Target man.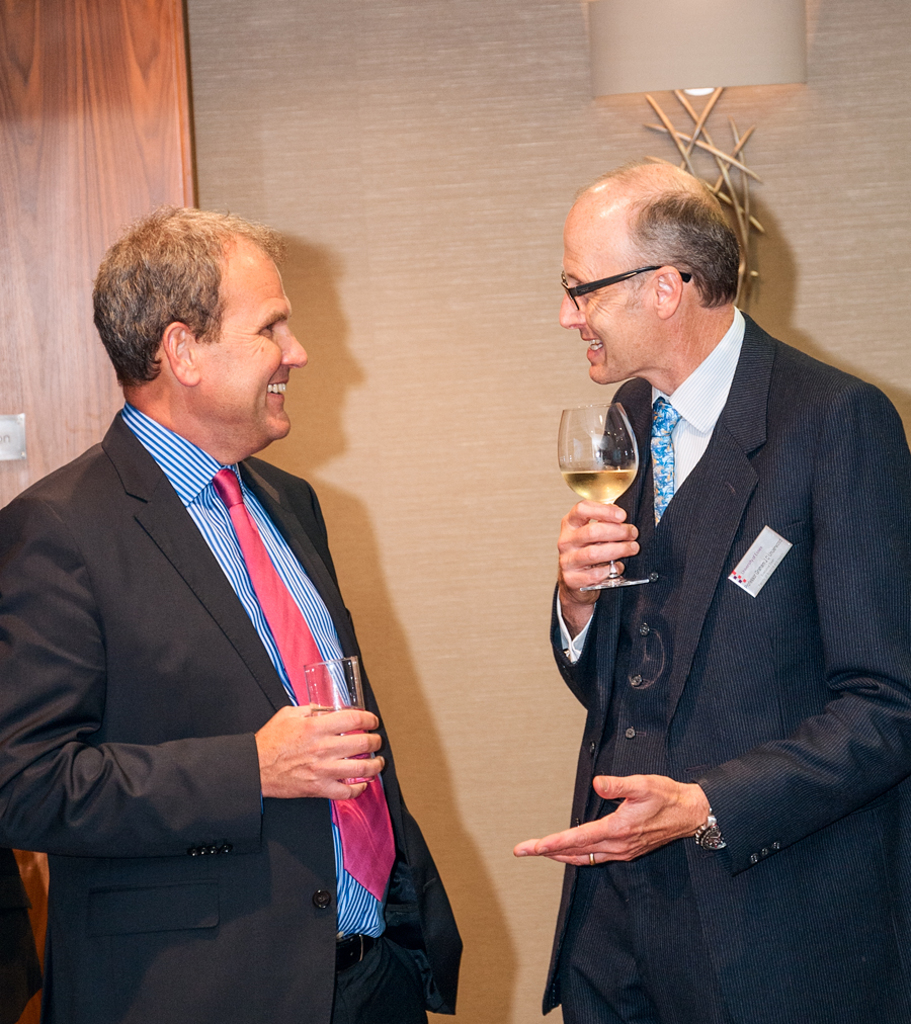
Target region: (0,206,462,1023).
